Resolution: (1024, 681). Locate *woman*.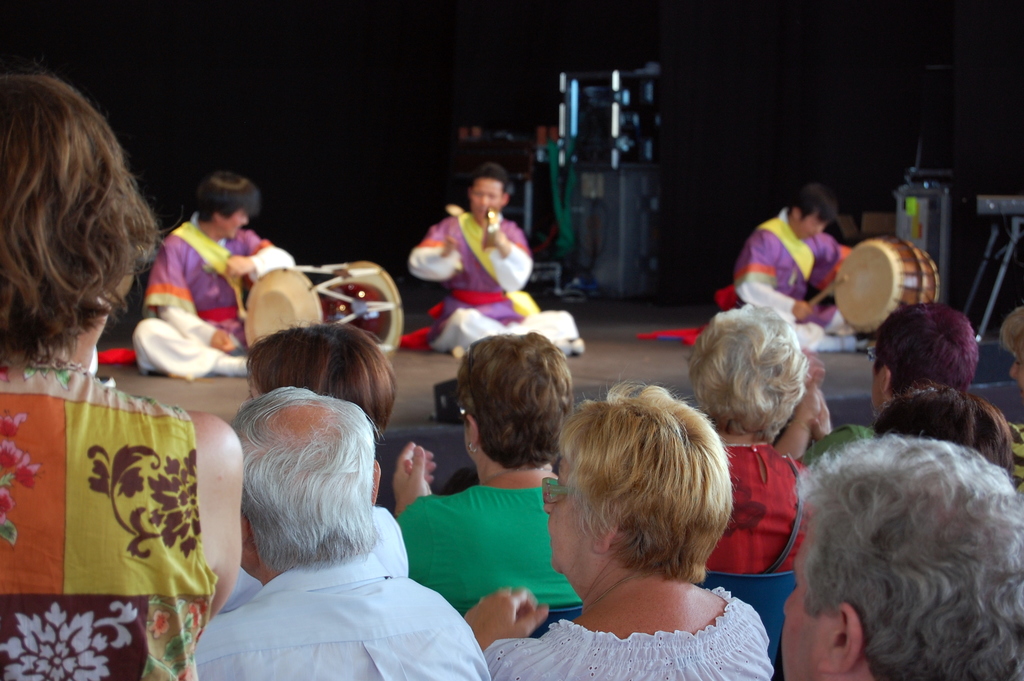
rect(0, 59, 246, 680).
